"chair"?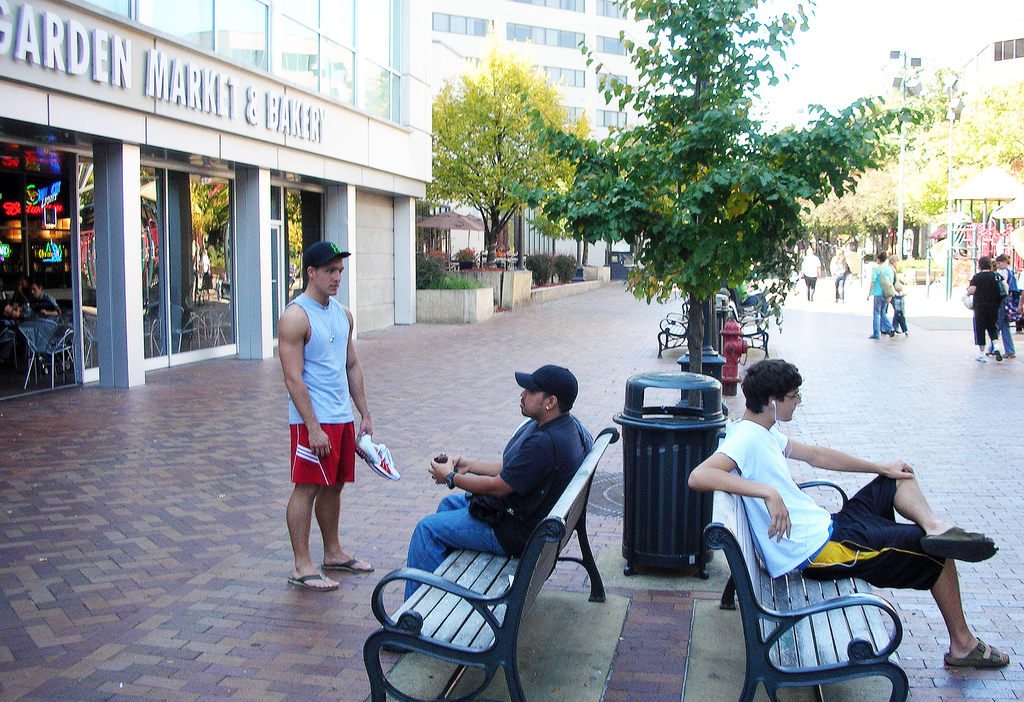
locate(79, 314, 99, 370)
